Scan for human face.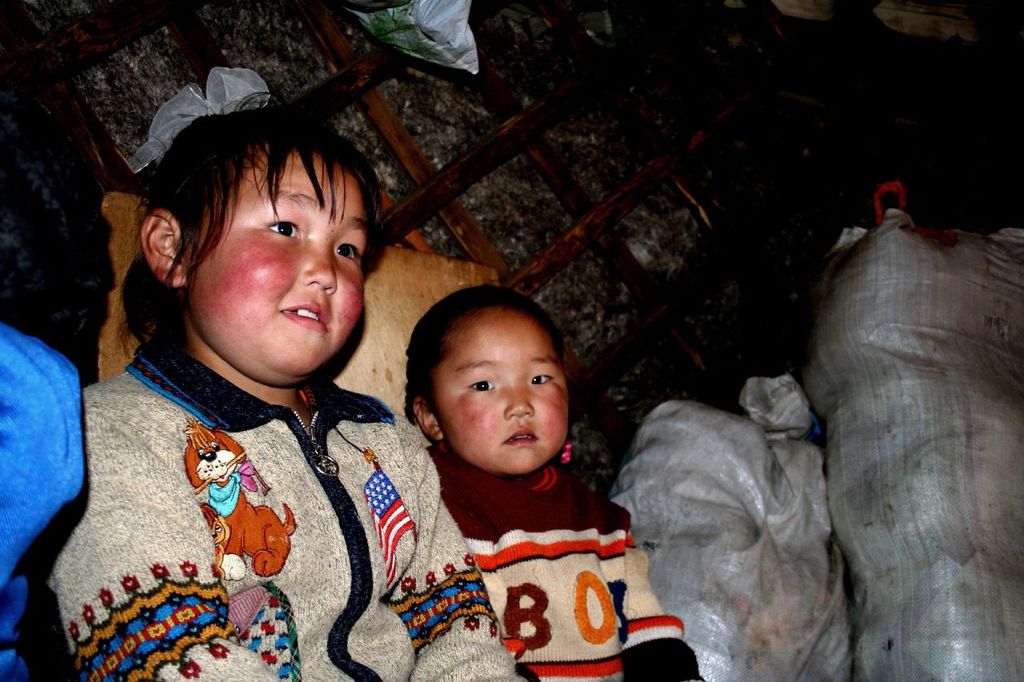
Scan result: rect(430, 307, 565, 465).
